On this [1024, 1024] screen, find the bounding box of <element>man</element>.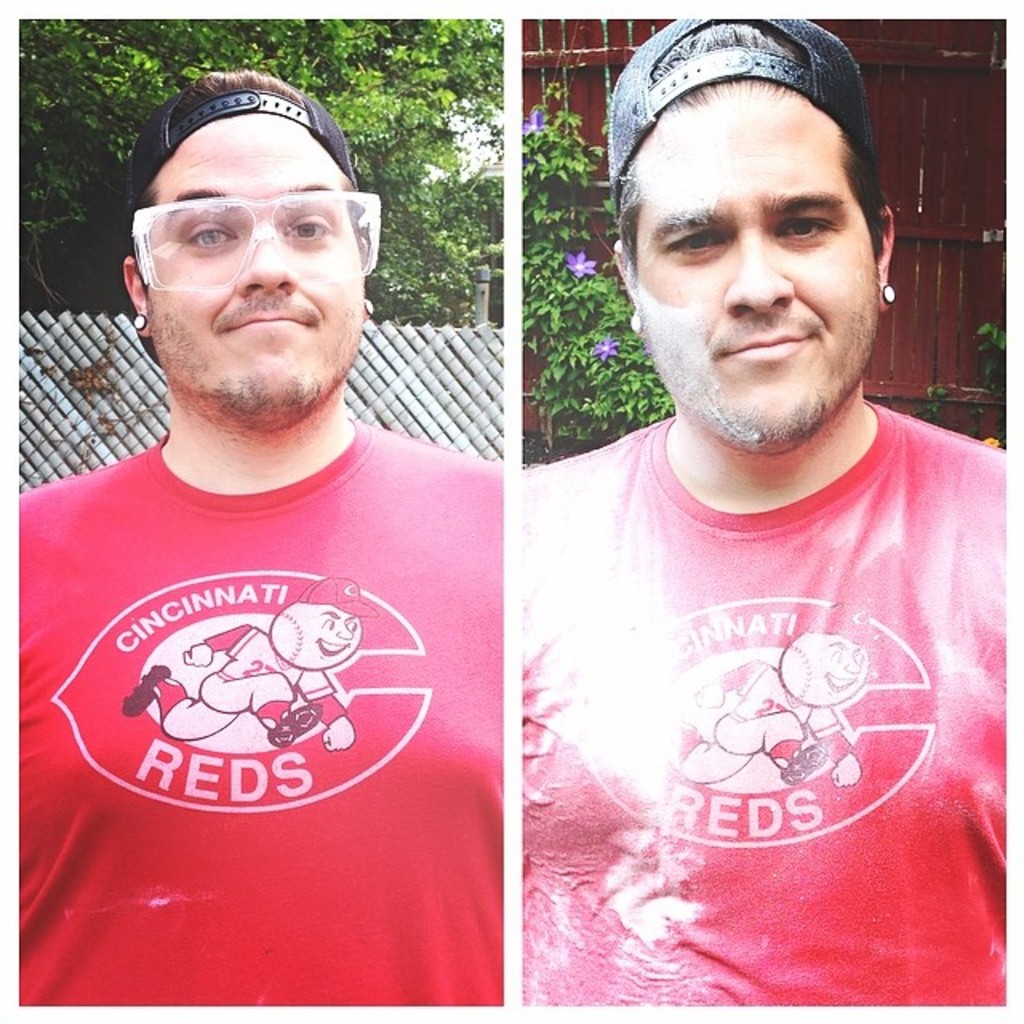
Bounding box: (30, 14, 579, 1023).
